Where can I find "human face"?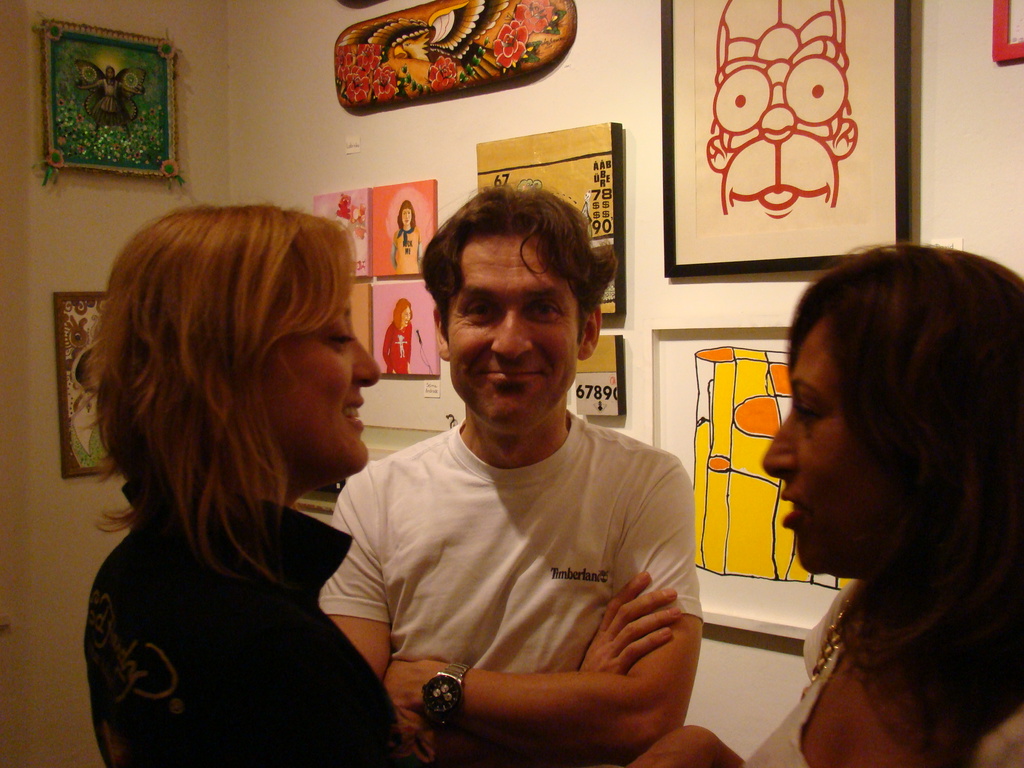
You can find it at bbox=(396, 207, 416, 223).
